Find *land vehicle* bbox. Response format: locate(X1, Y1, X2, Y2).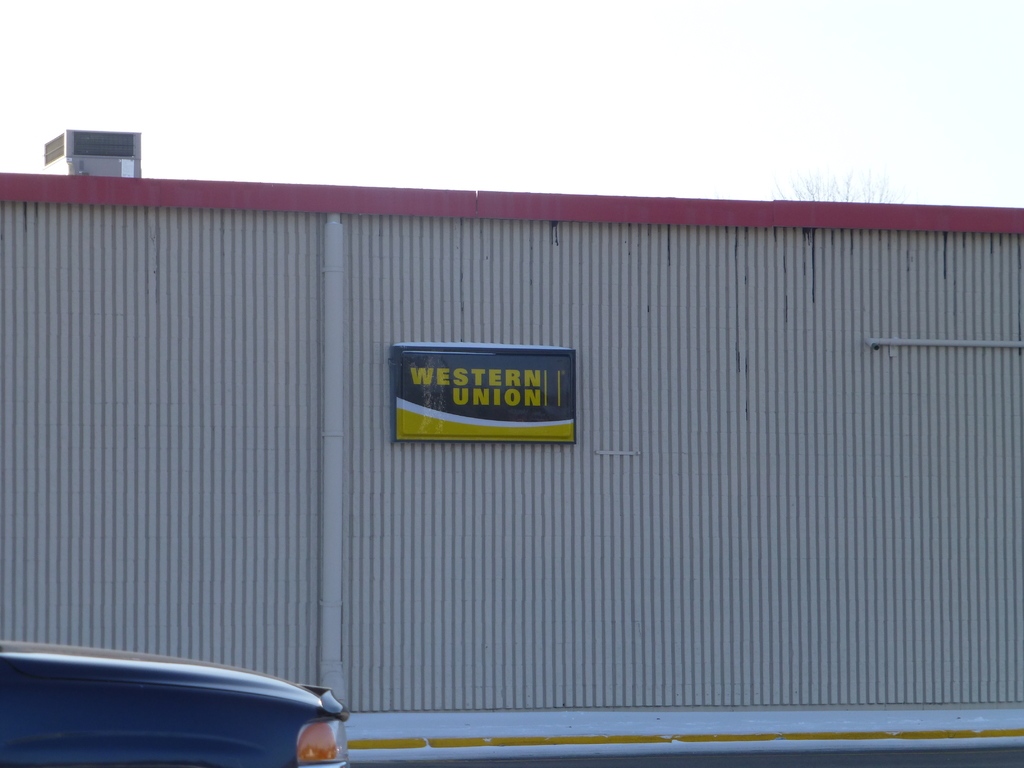
locate(36, 641, 375, 757).
